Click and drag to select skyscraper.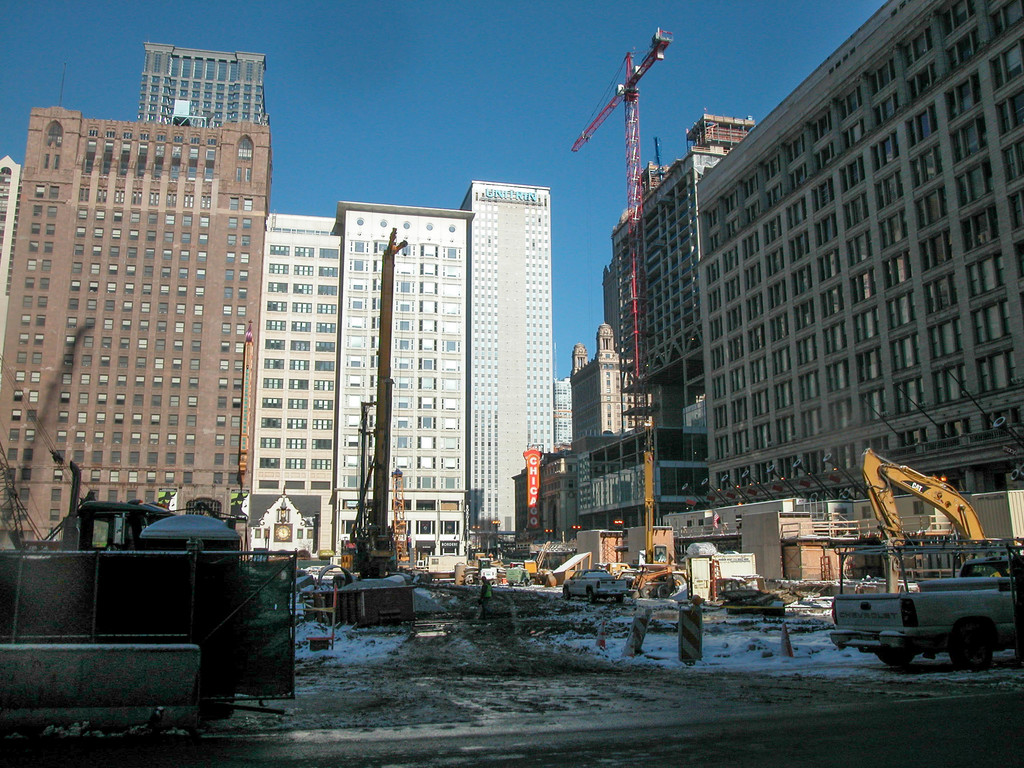
Selection: region(463, 182, 548, 552).
